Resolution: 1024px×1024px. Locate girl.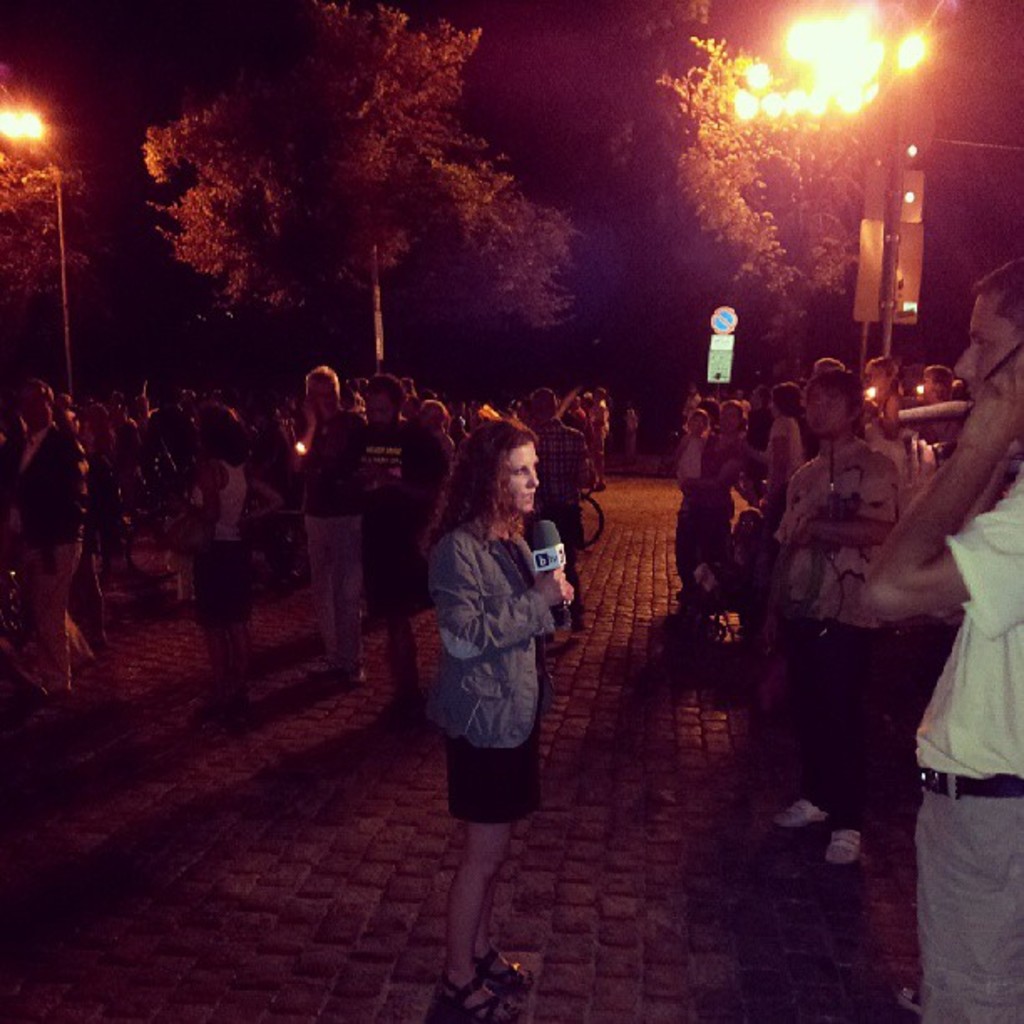
box(172, 402, 284, 728).
